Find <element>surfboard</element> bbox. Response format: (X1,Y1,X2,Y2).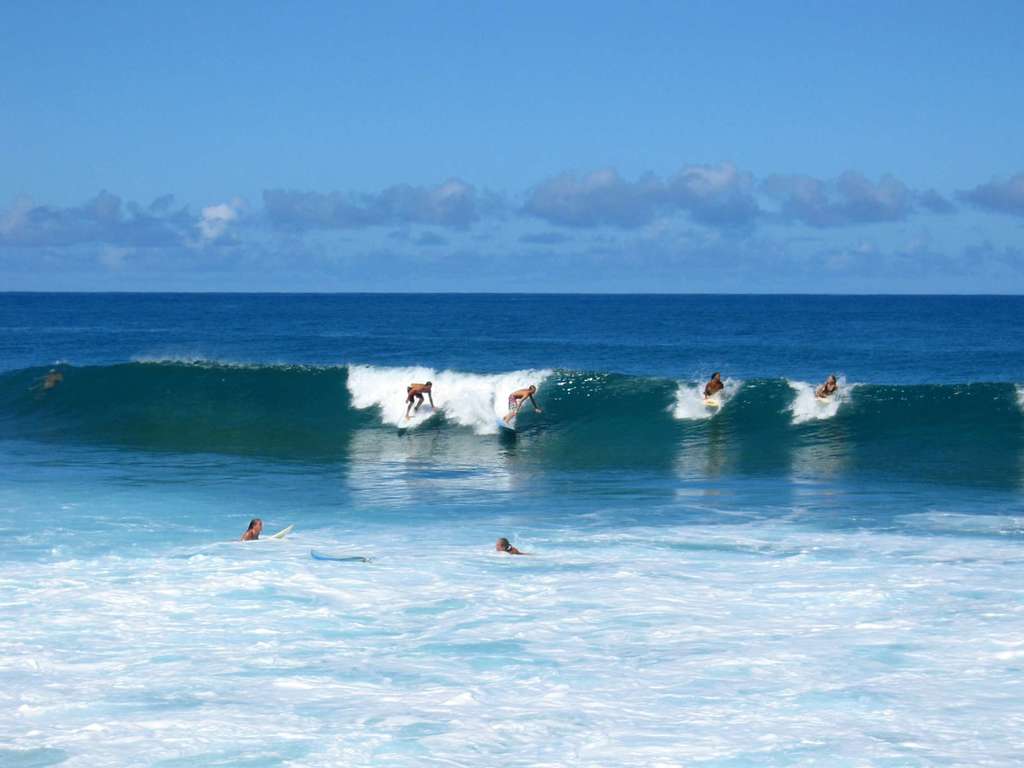
(704,397,724,412).
